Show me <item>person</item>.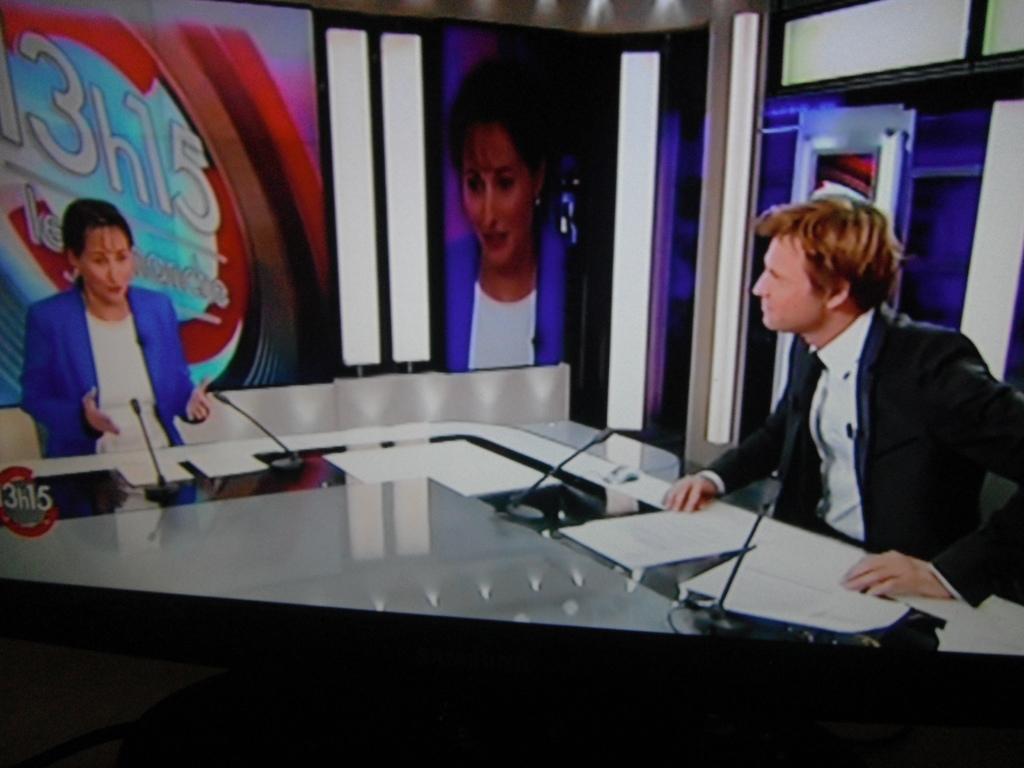
<item>person</item> is here: crop(15, 199, 209, 454).
